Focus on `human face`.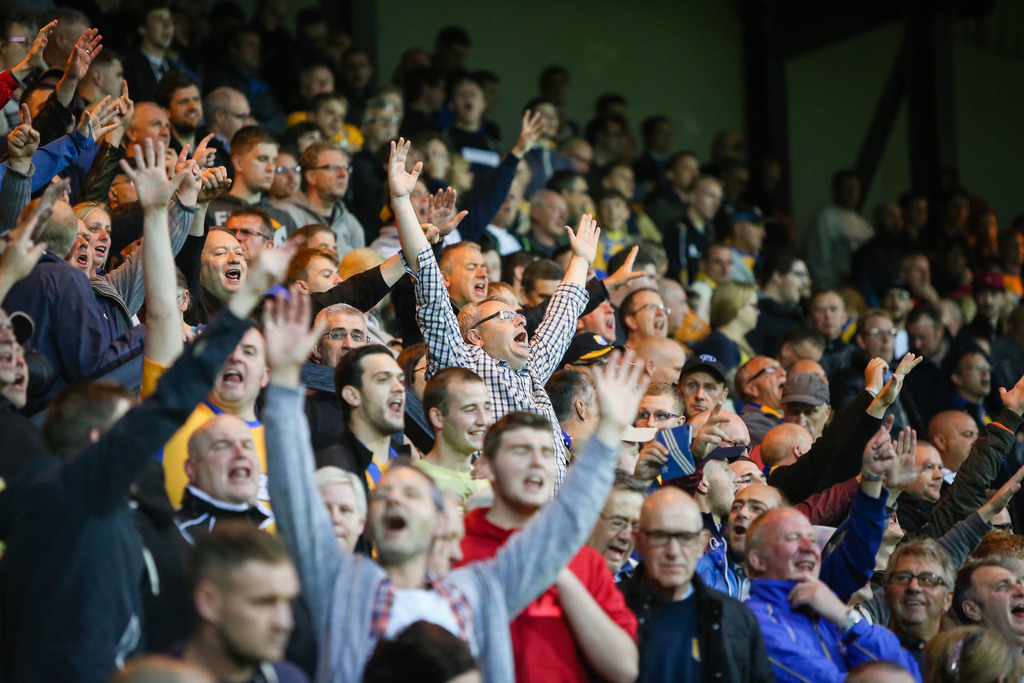
Focused at detection(115, 177, 136, 203).
